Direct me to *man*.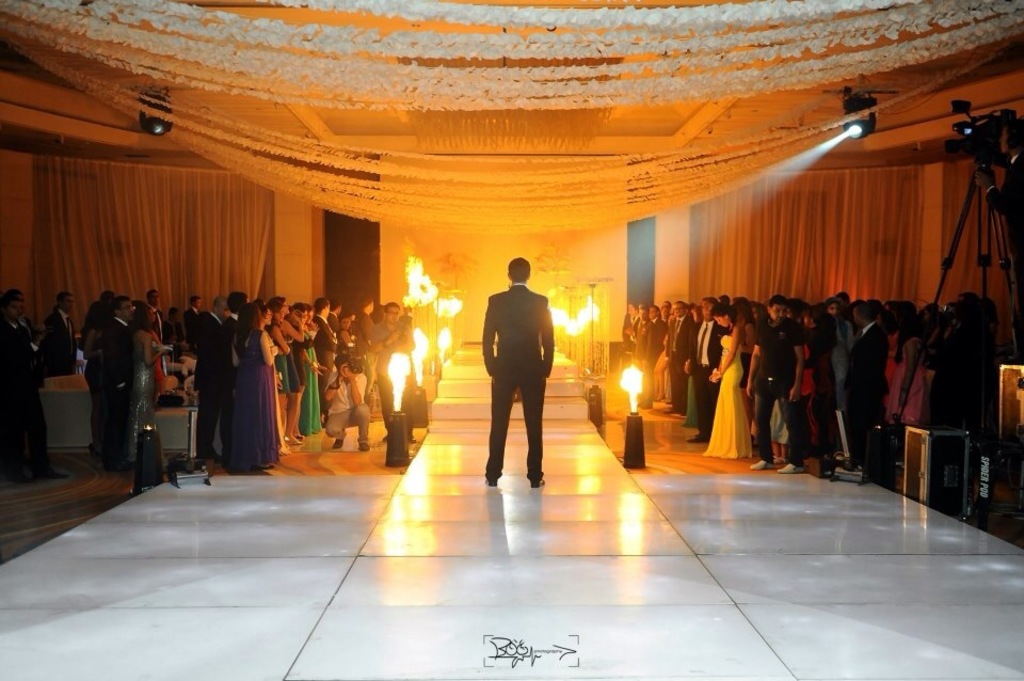
Direction: [left=44, top=292, right=81, bottom=376].
